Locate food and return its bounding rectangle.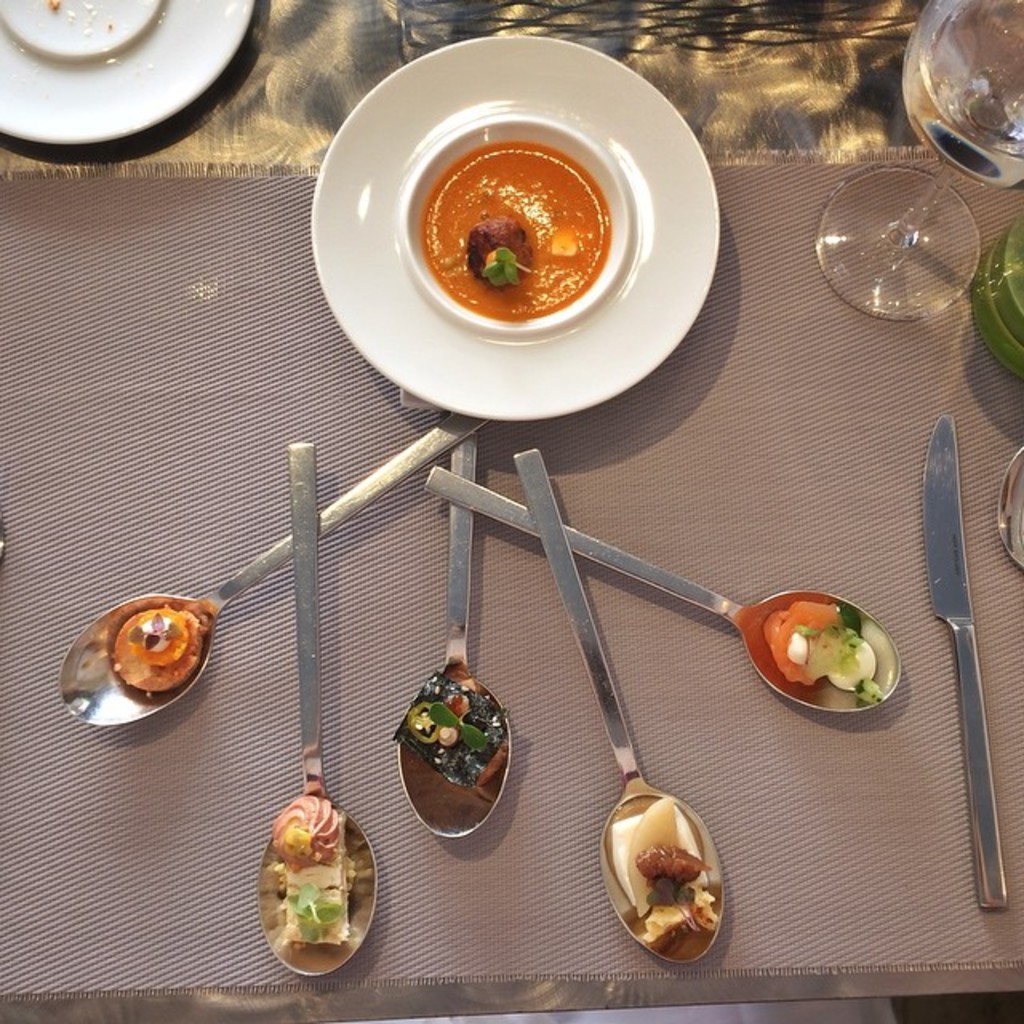
<bbox>112, 603, 213, 694</bbox>.
